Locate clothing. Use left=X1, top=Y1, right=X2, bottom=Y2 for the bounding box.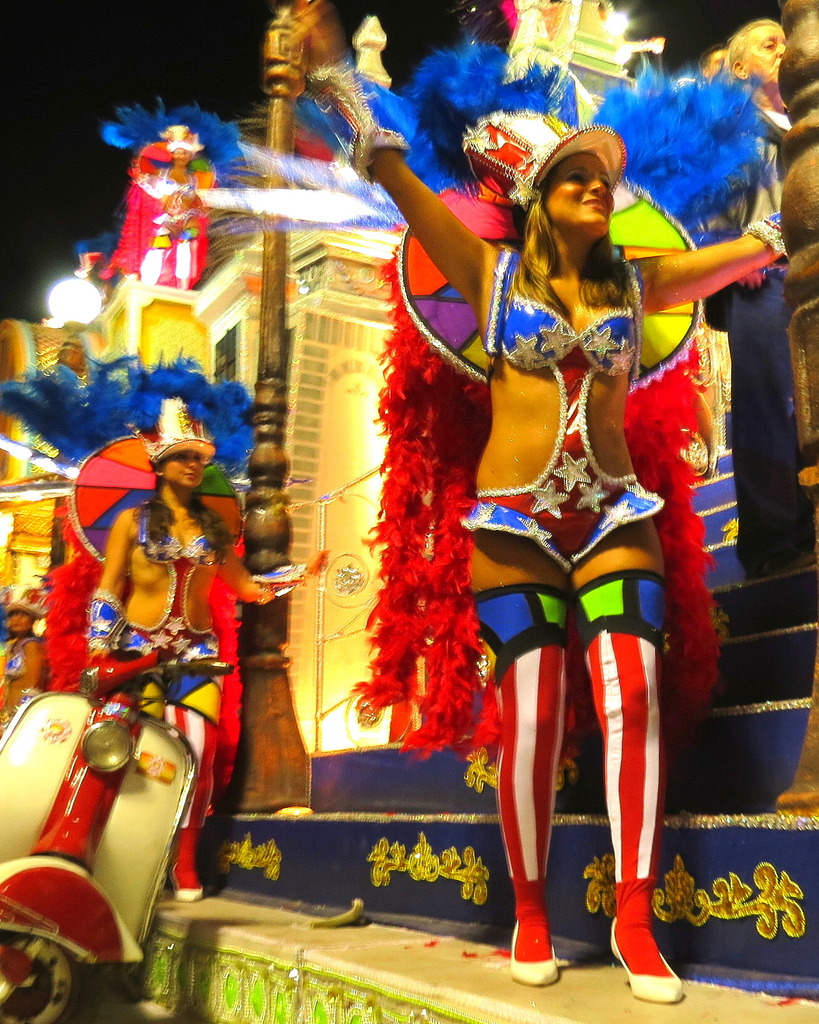
left=462, top=250, right=656, bottom=565.
